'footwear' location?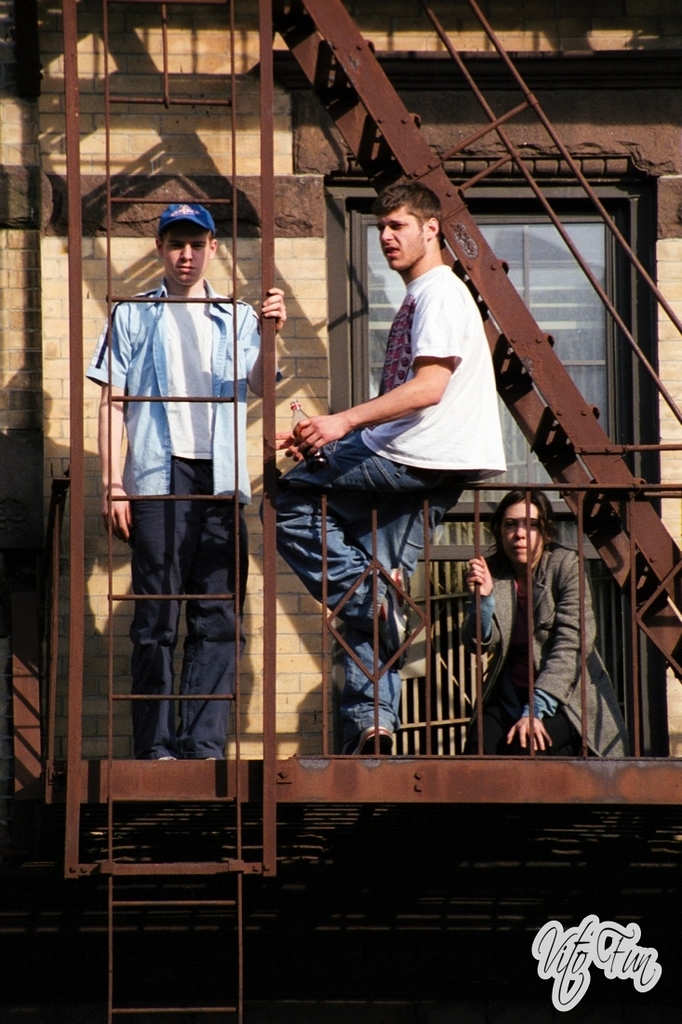
(348, 718, 395, 759)
